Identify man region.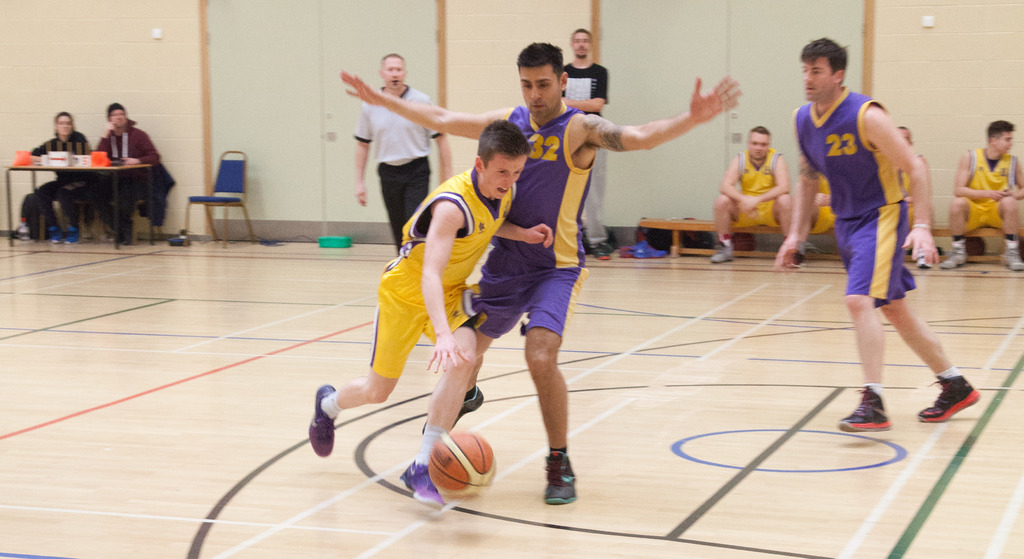
Region: [x1=772, y1=35, x2=985, y2=426].
